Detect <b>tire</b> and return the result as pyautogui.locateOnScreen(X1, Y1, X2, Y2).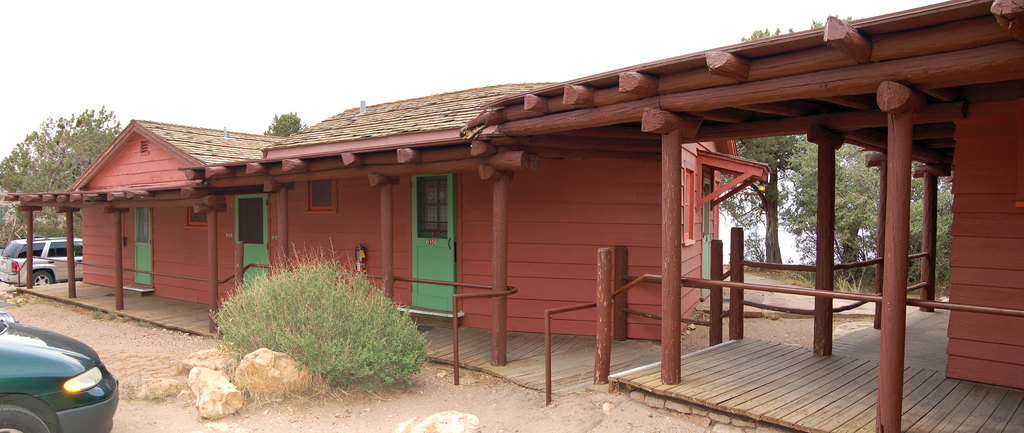
pyautogui.locateOnScreen(0, 403, 52, 432).
